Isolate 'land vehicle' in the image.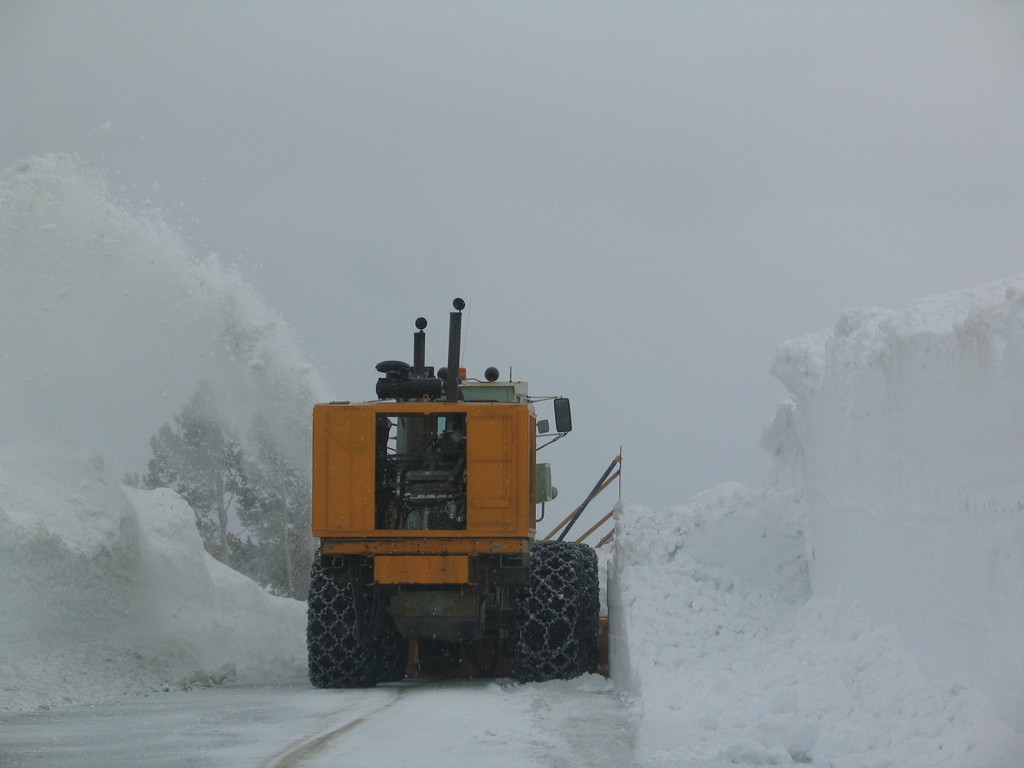
Isolated region: (x1=304, y1=321, x2=633, y2=700).
